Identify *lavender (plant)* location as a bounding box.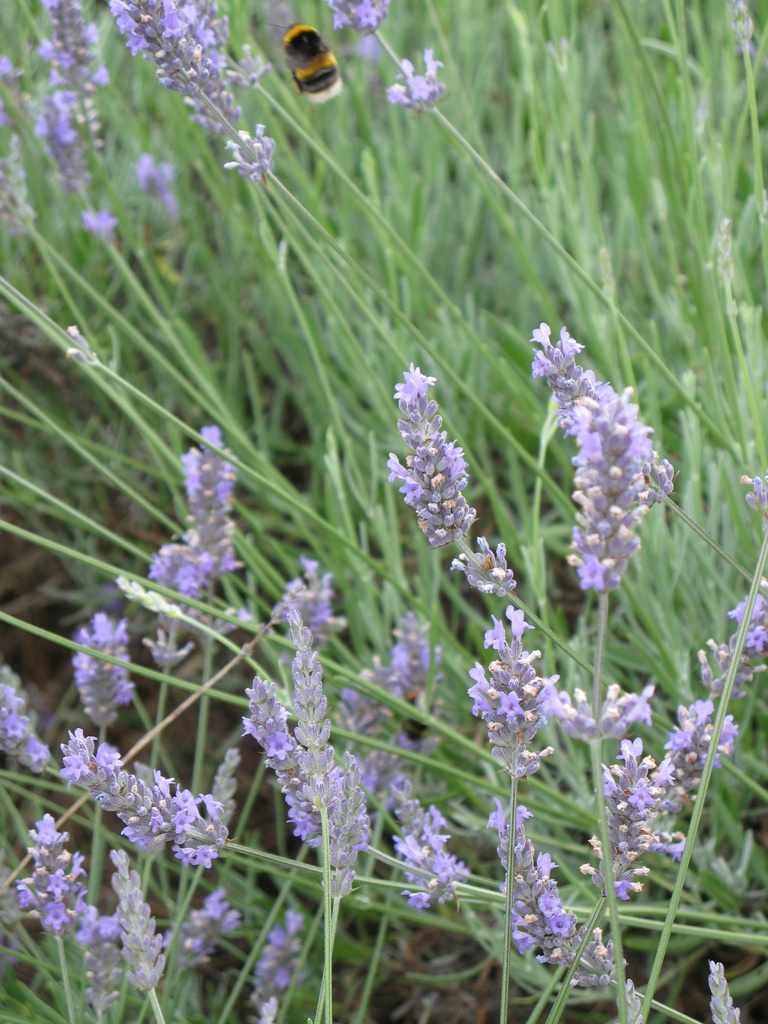
[x1=76, y1=905, x2=135, y2=1015].
